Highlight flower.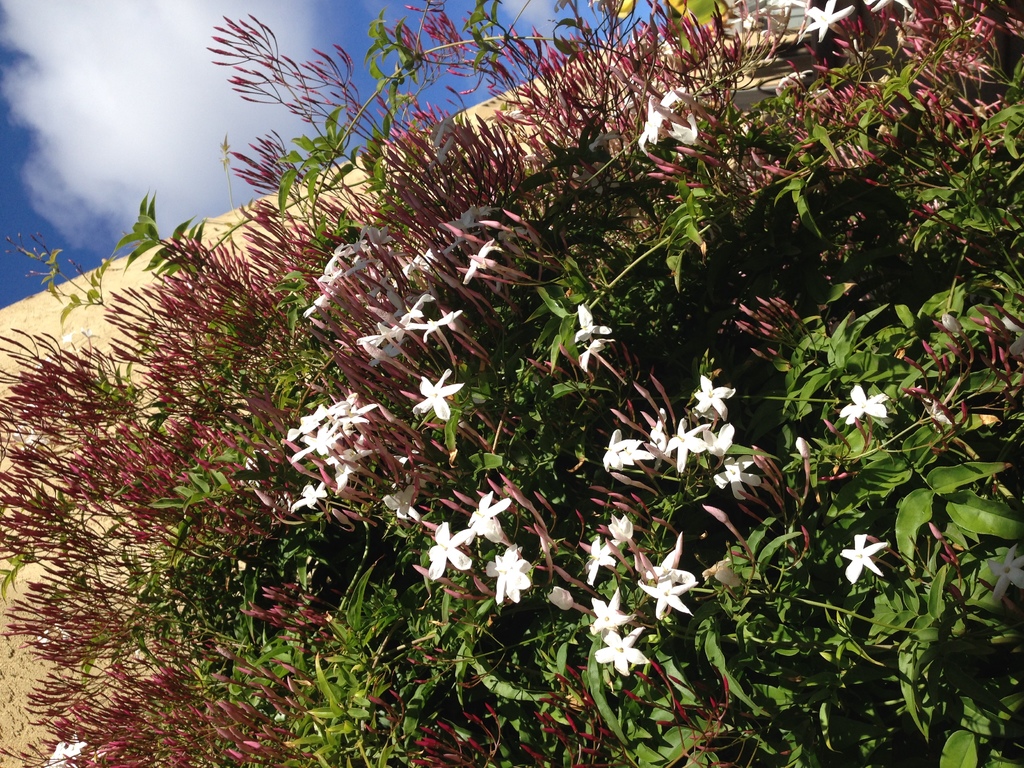
Highlighted region: [x1=605, y1=431, x2=655, y2=474].
